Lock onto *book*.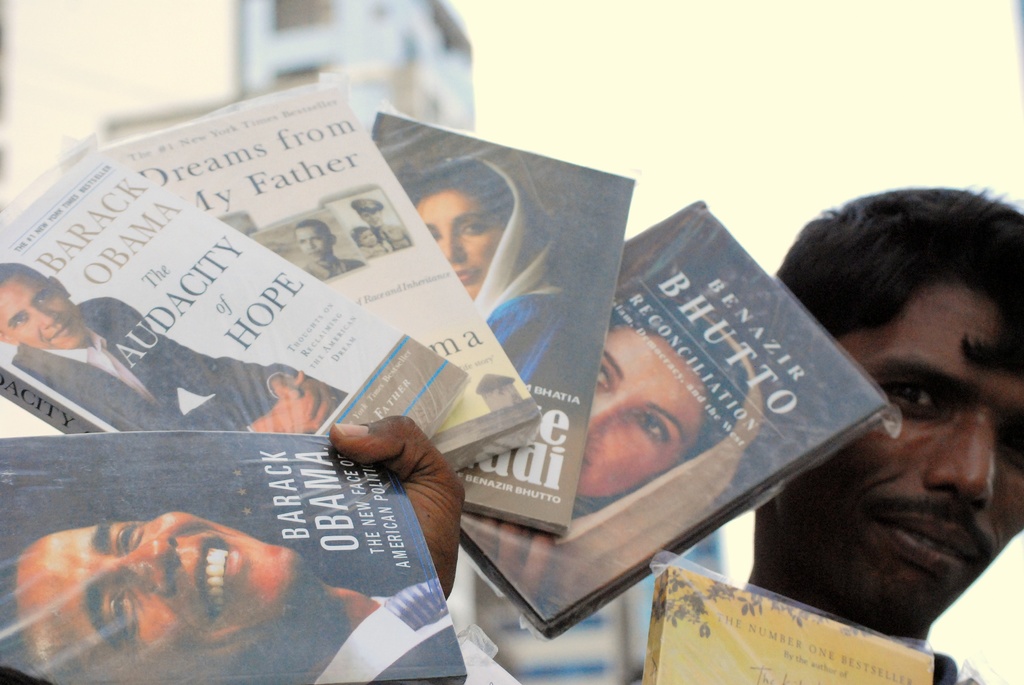
Locked: box=[0, 432, 457, 684].
